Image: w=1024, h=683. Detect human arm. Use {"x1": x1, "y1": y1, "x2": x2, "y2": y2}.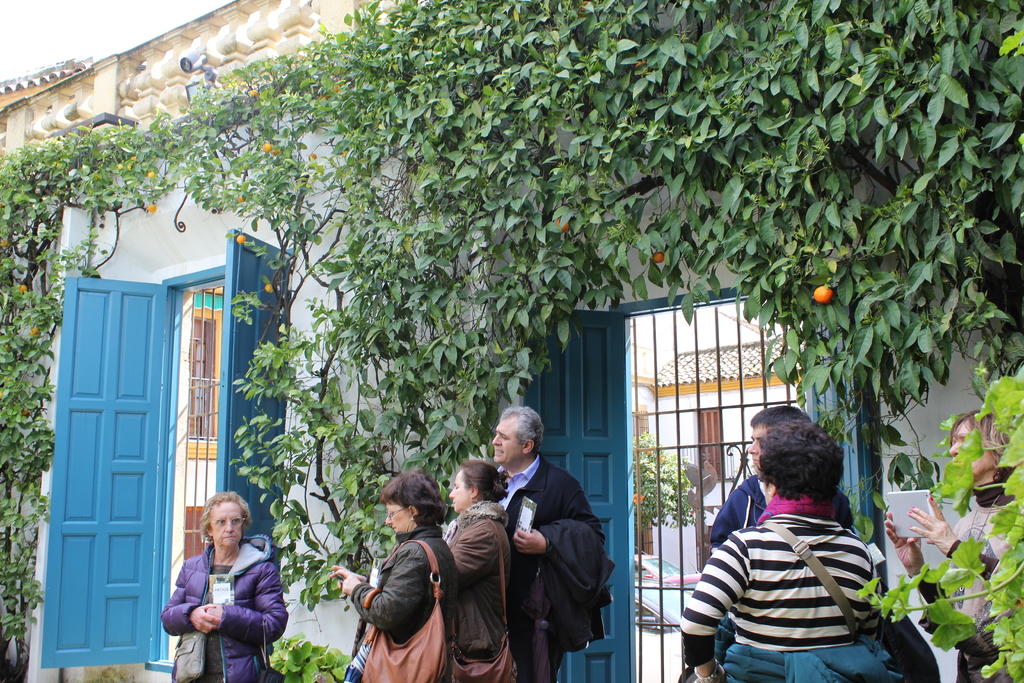
{"x1": 508, "y1": 476, "x2": 605, "y2": 556}.
